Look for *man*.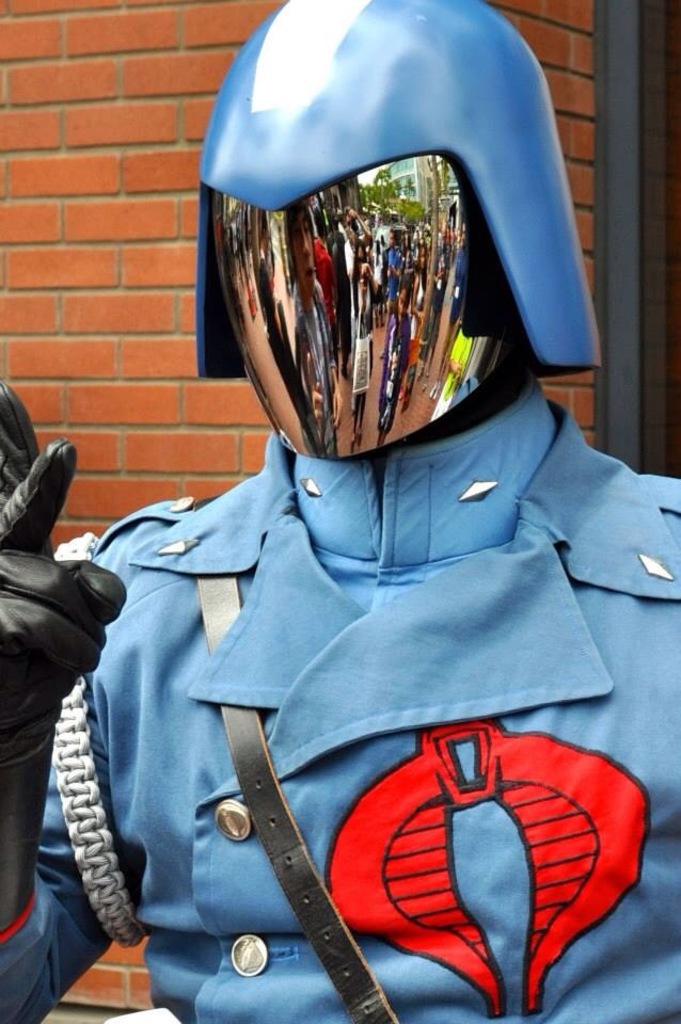
Found: box(0, 0, 680, 1023).
